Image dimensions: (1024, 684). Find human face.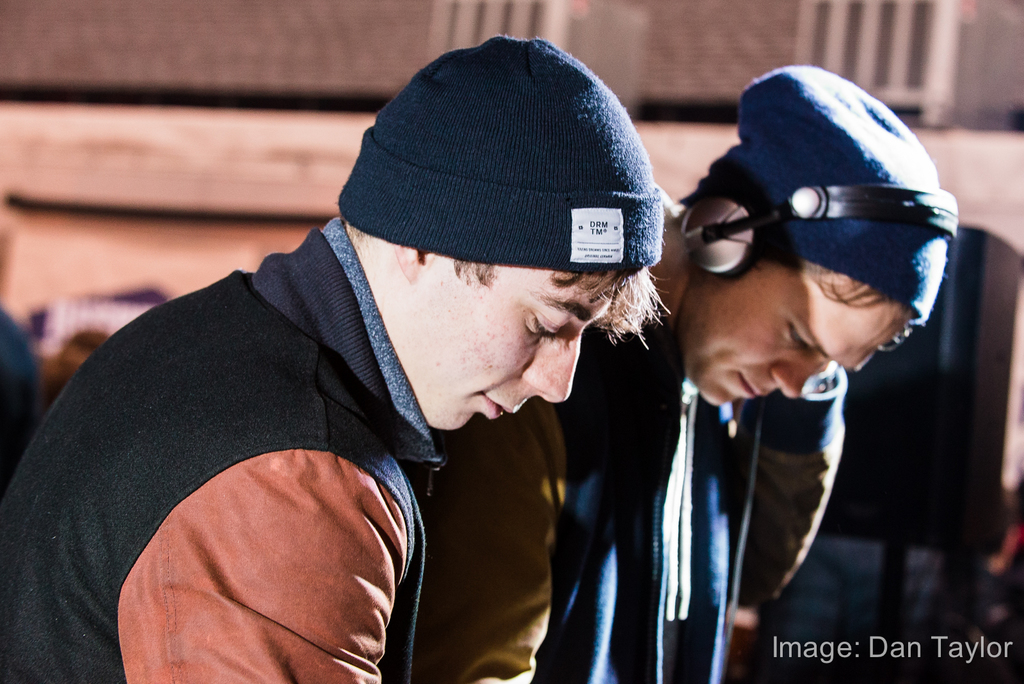
select_region(390, 270, 619, 444).
